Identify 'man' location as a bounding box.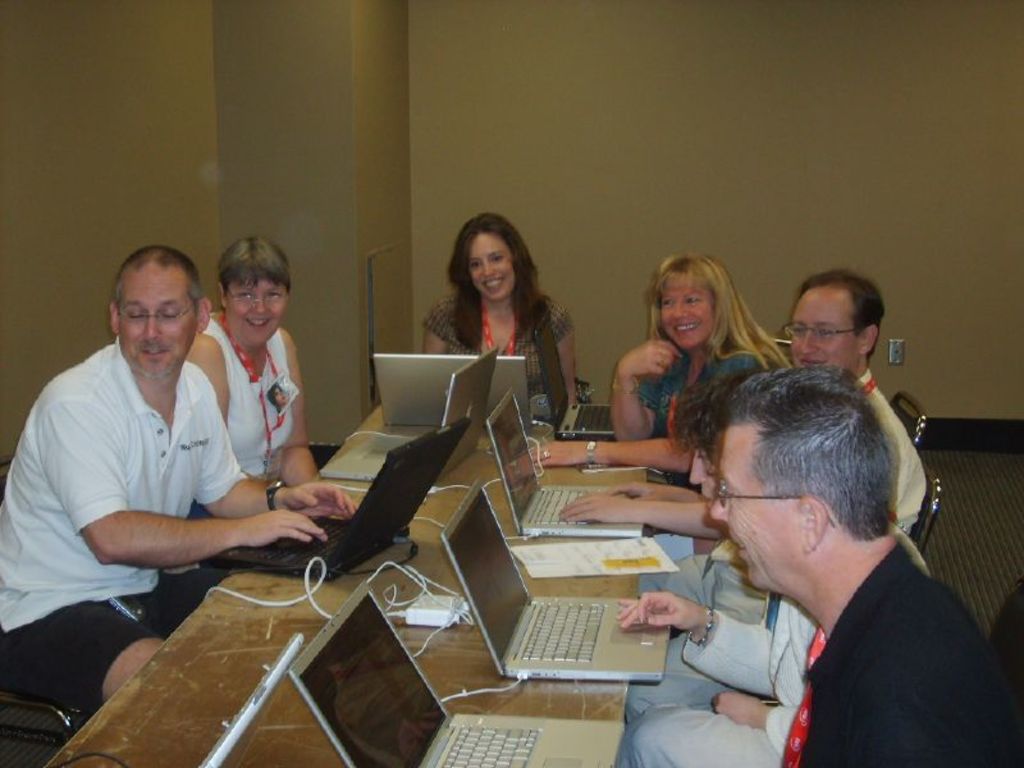
<box>556,275,945,716</box>.
